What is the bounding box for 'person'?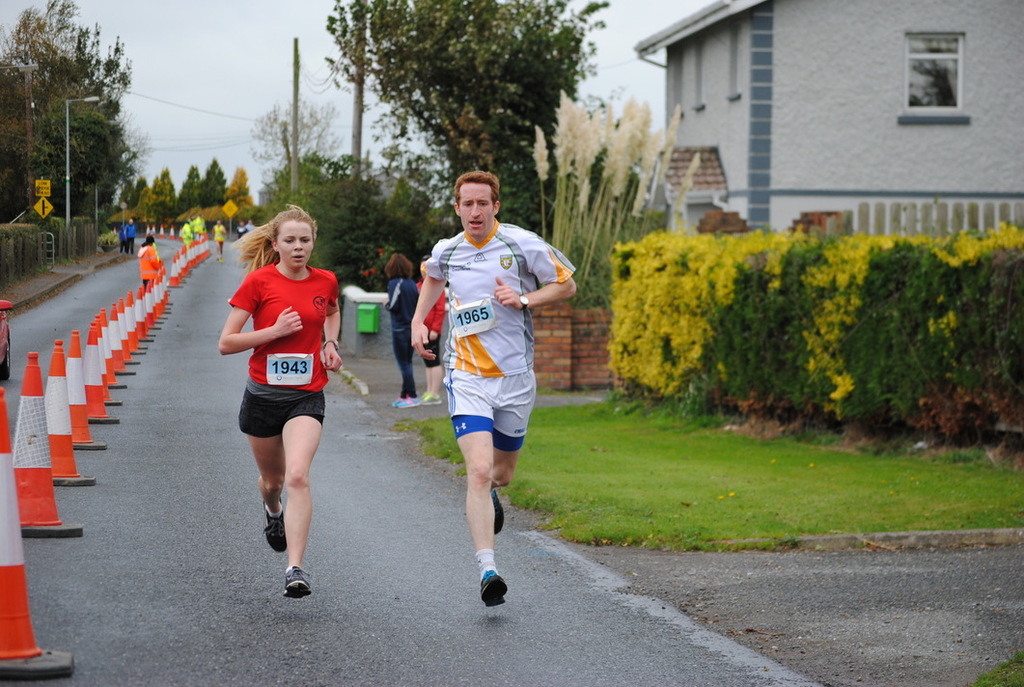
(418, 253, 452, 400).
